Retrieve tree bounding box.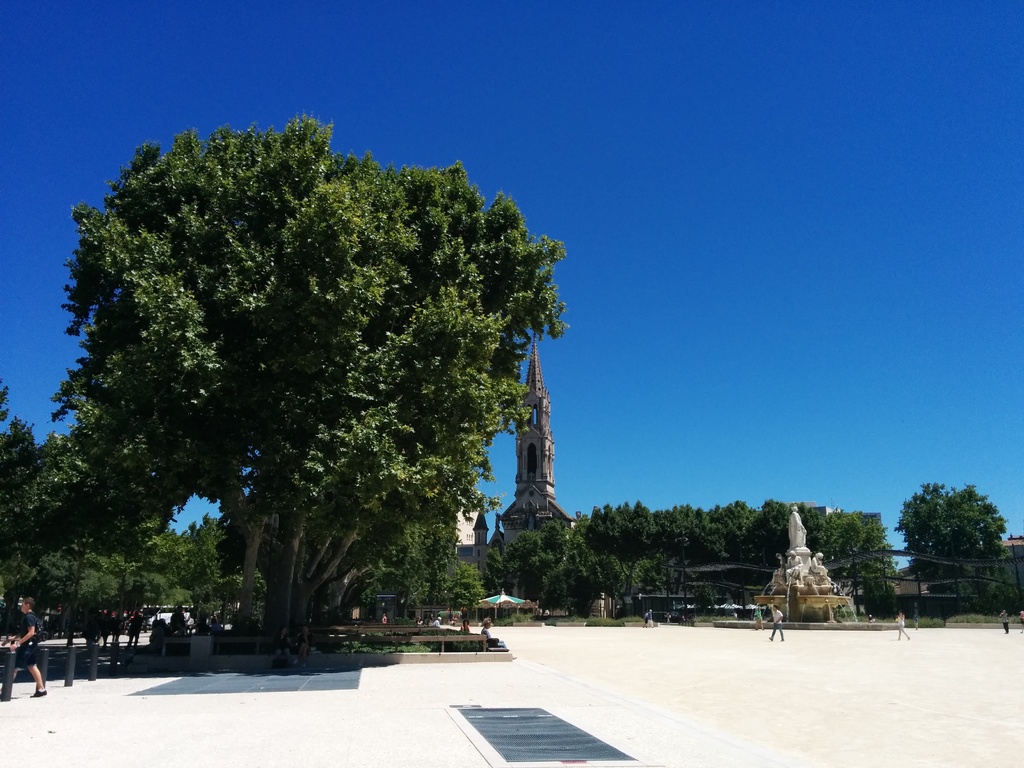
Bounding box: box(38, 92, 582, 660).
